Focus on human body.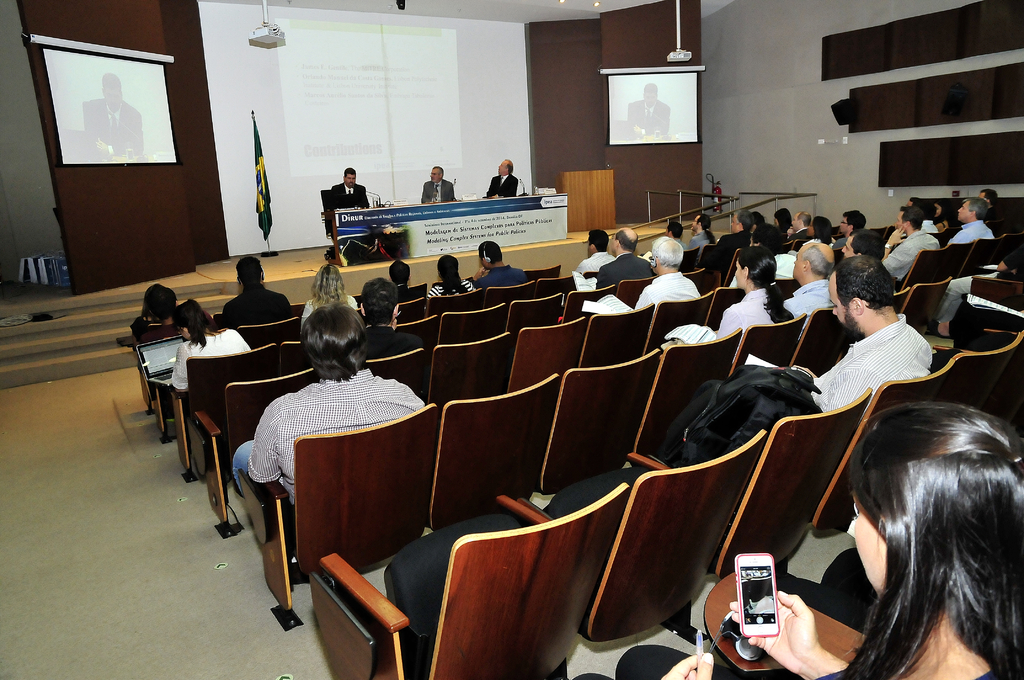
Focused at locate(234, 302, 430, 501).
